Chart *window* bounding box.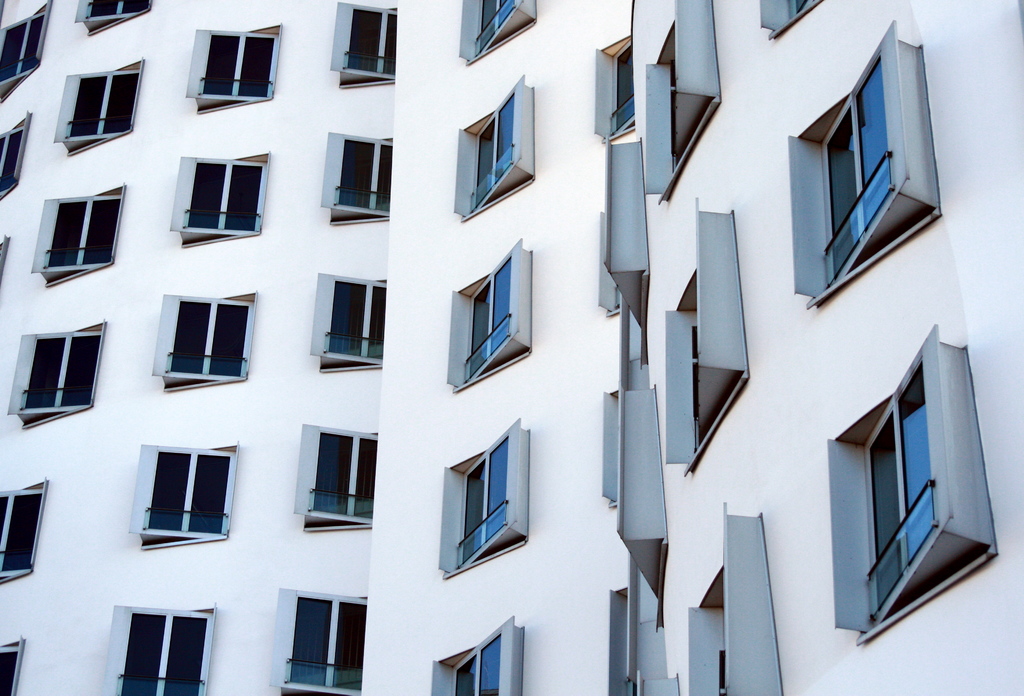
Charted: box=[32, 181, 124, 281].
